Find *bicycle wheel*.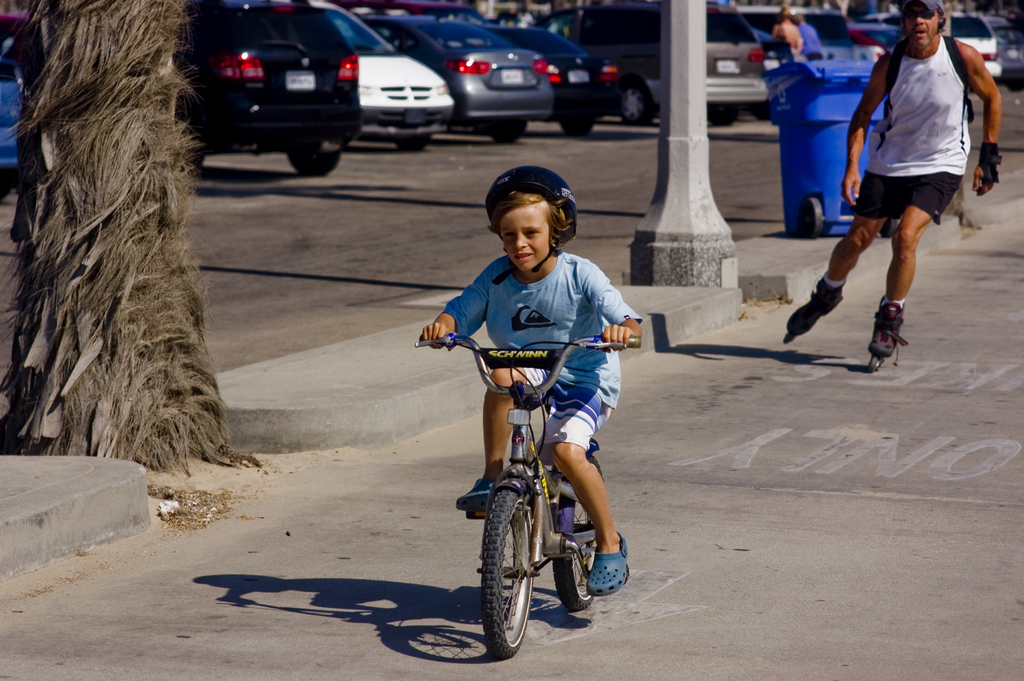
region(551, 455, 606, 612).
